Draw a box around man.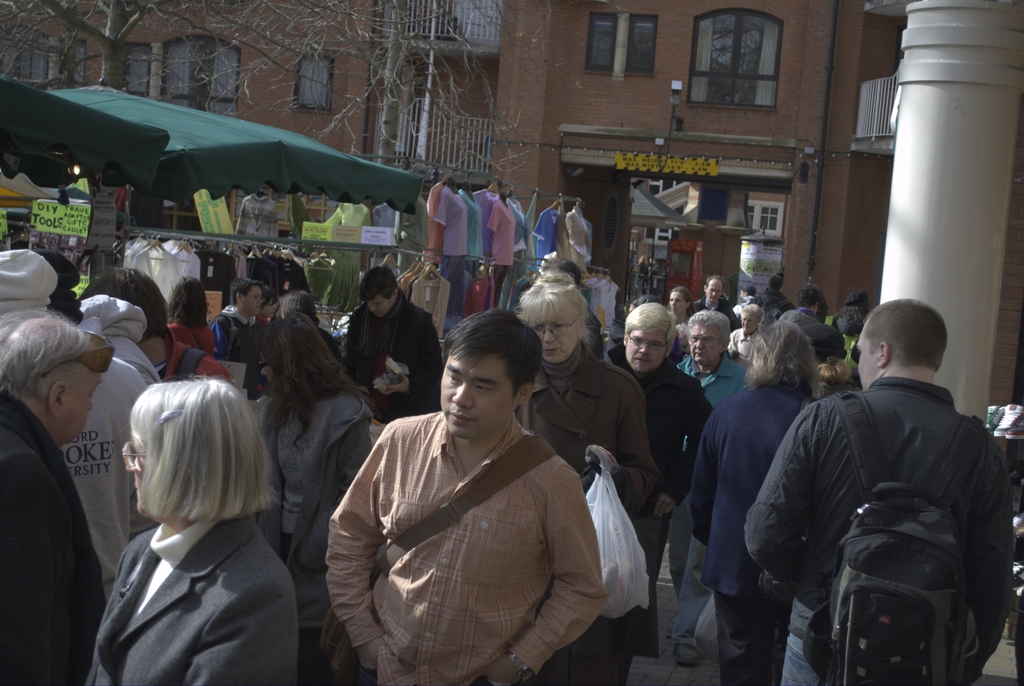
box=[676, 309, 744, 667].
